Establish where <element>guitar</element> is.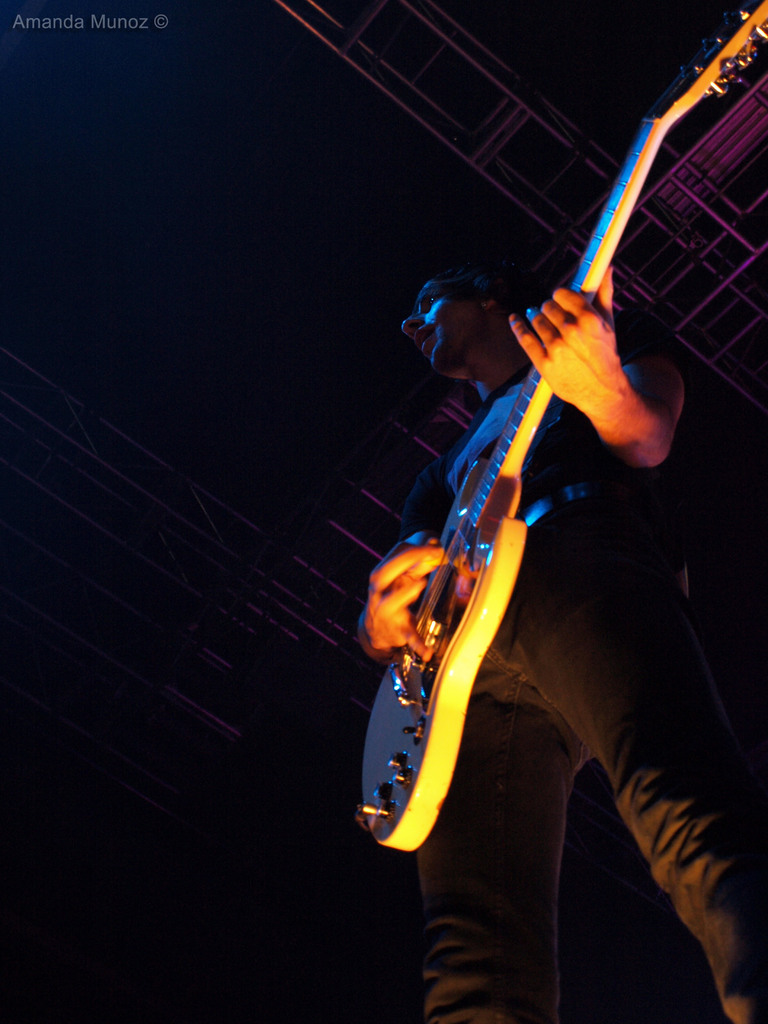
Established at {"x1": 352, "y1": 0, "x2": 767, "y2": 855}.
